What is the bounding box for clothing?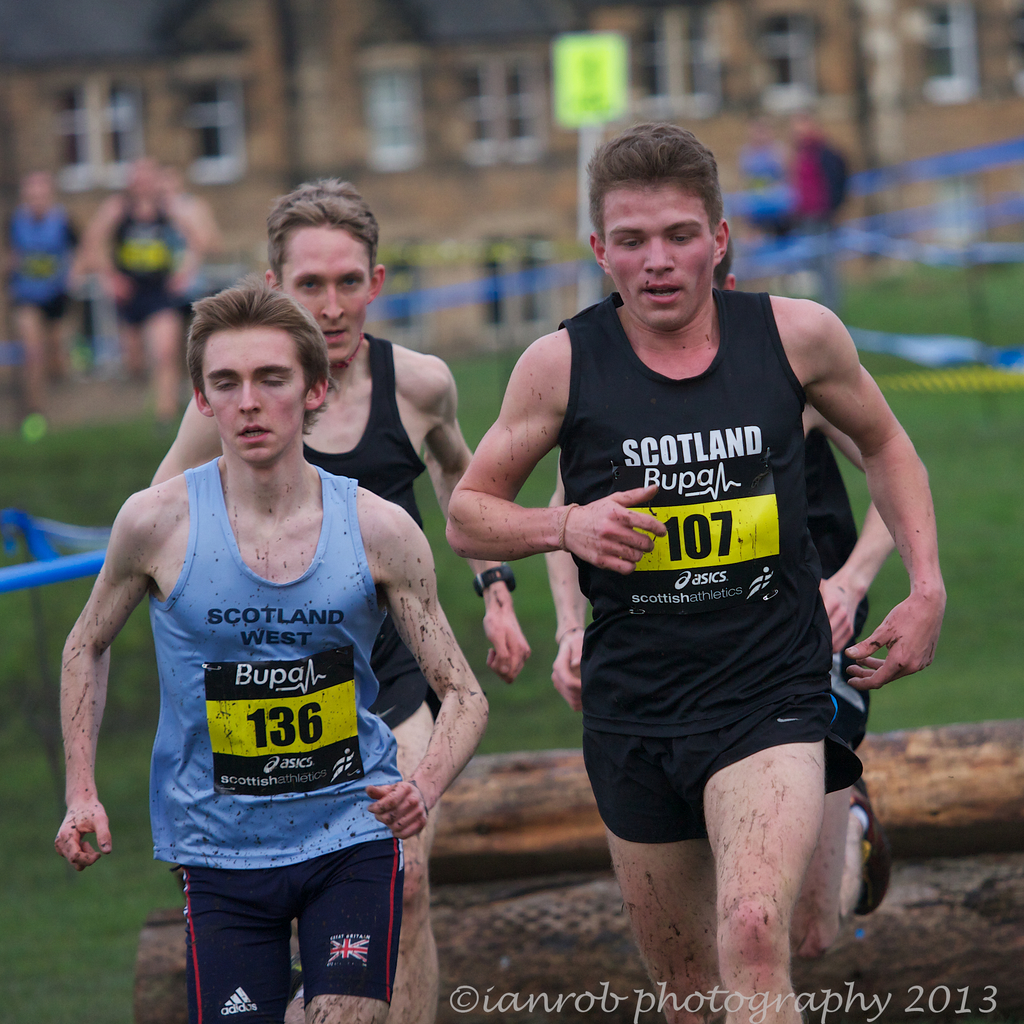
pyautogui.locateOnScreen(786, 141, 835, 234).
